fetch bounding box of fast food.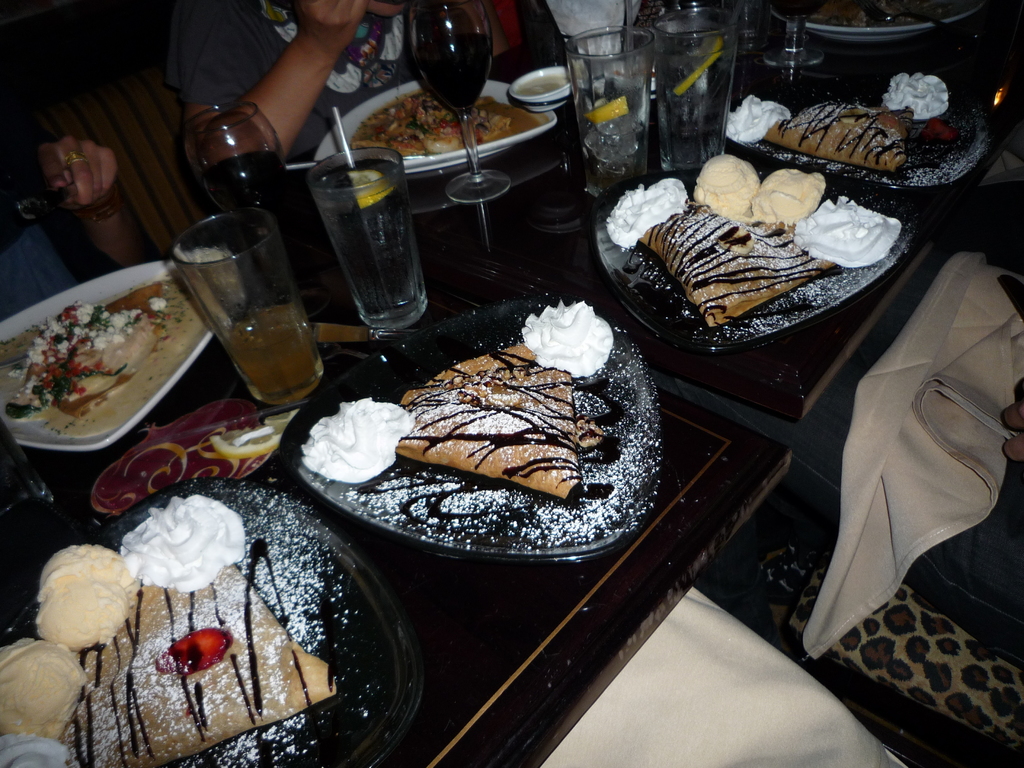
Bbox: detection(523, 293, 611, 376).
